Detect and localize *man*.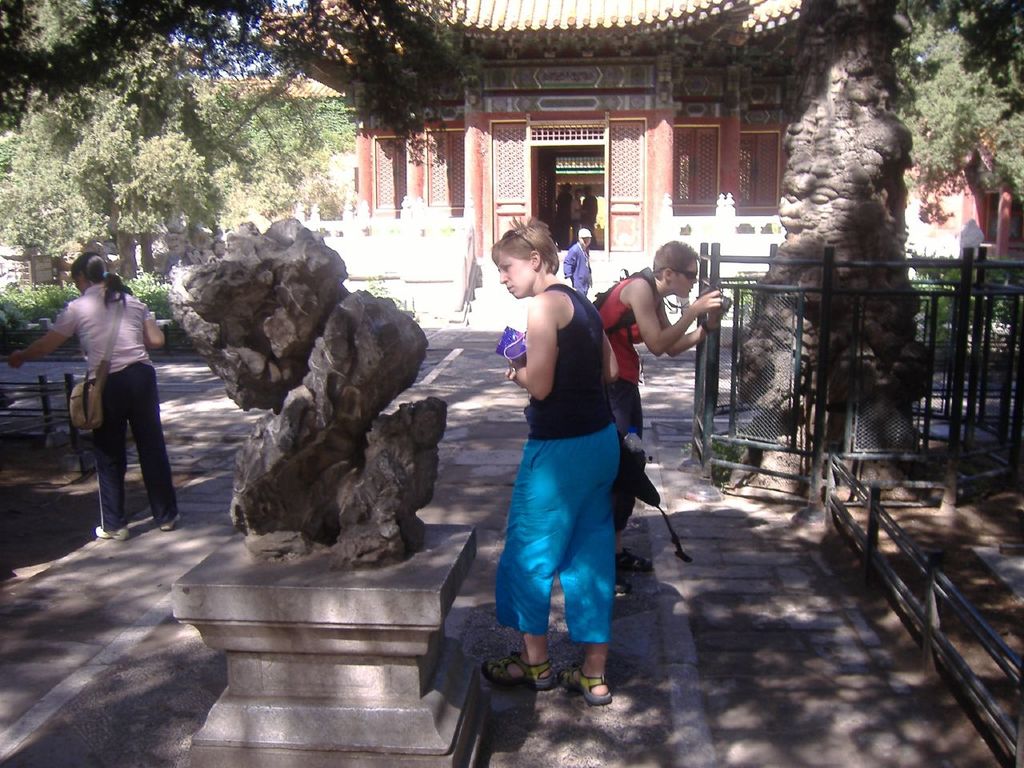
Localized at [x1=565, y1=222, x2=594, y2=301].
